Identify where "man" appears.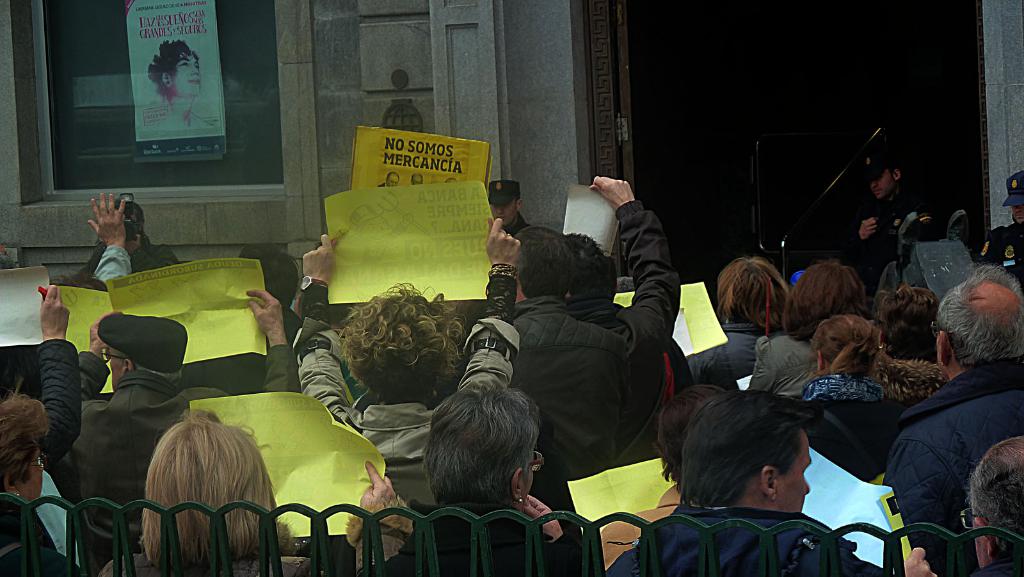
Appears at region(610, 391, 935, 576).
